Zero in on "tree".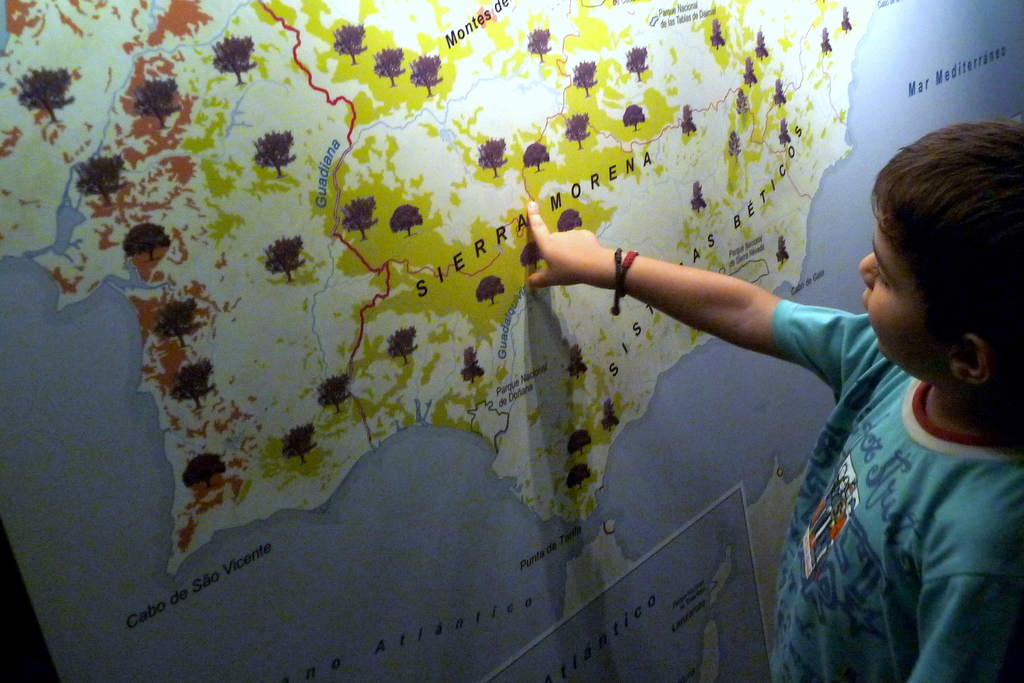
Zeroed in: <box>207,32,258,84</box>.
